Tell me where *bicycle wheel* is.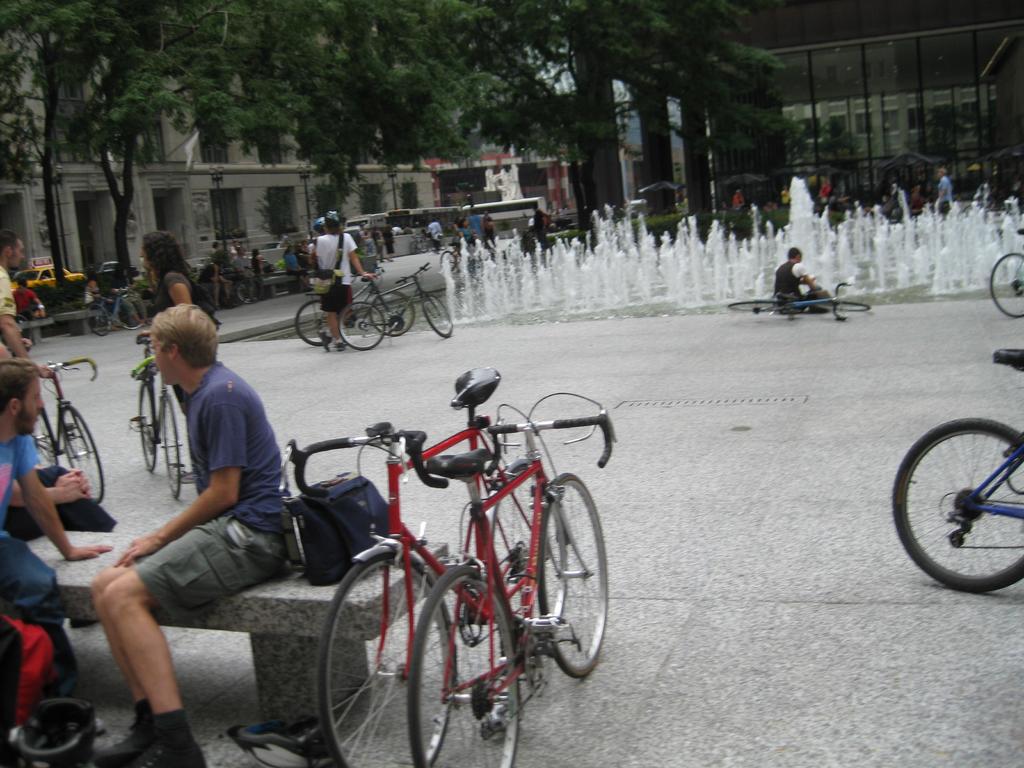
*bicycle wheel* is at (991,253,1023,318).
